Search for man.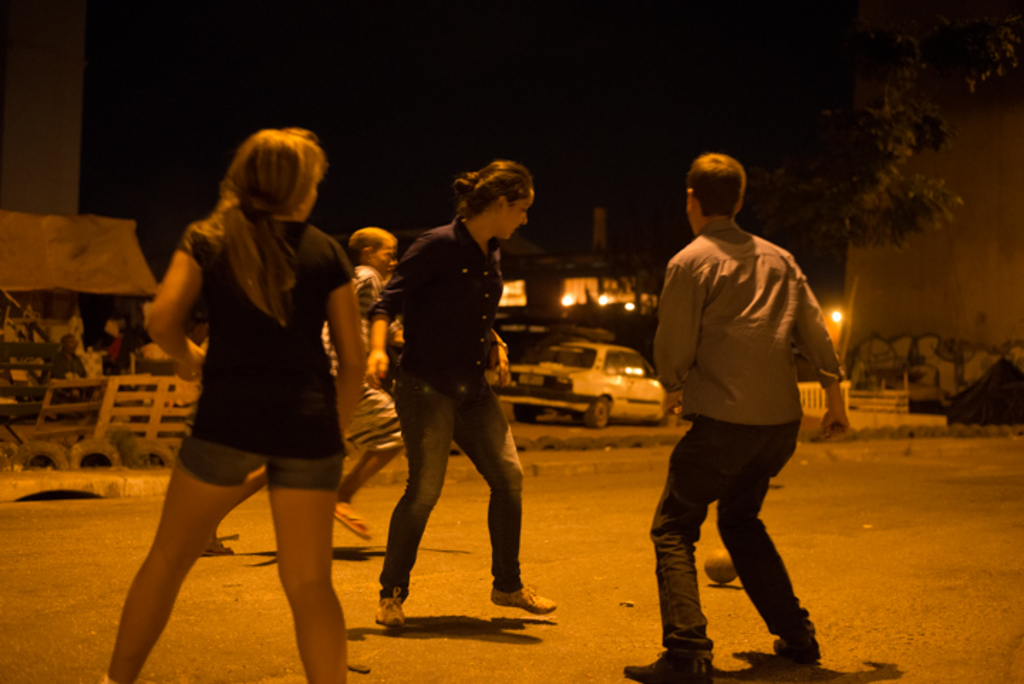
Found at [left=205, top=219, right=405, bottom=562].
